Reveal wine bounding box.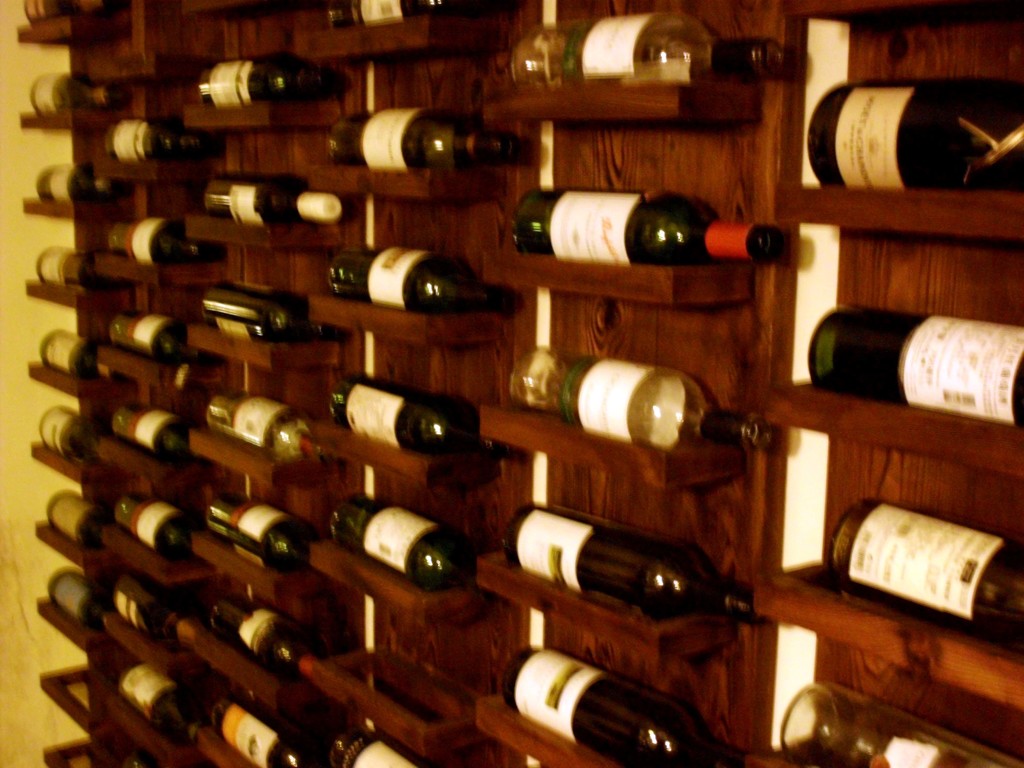
Revealed: bbox=(117, 657, 206, 739).
